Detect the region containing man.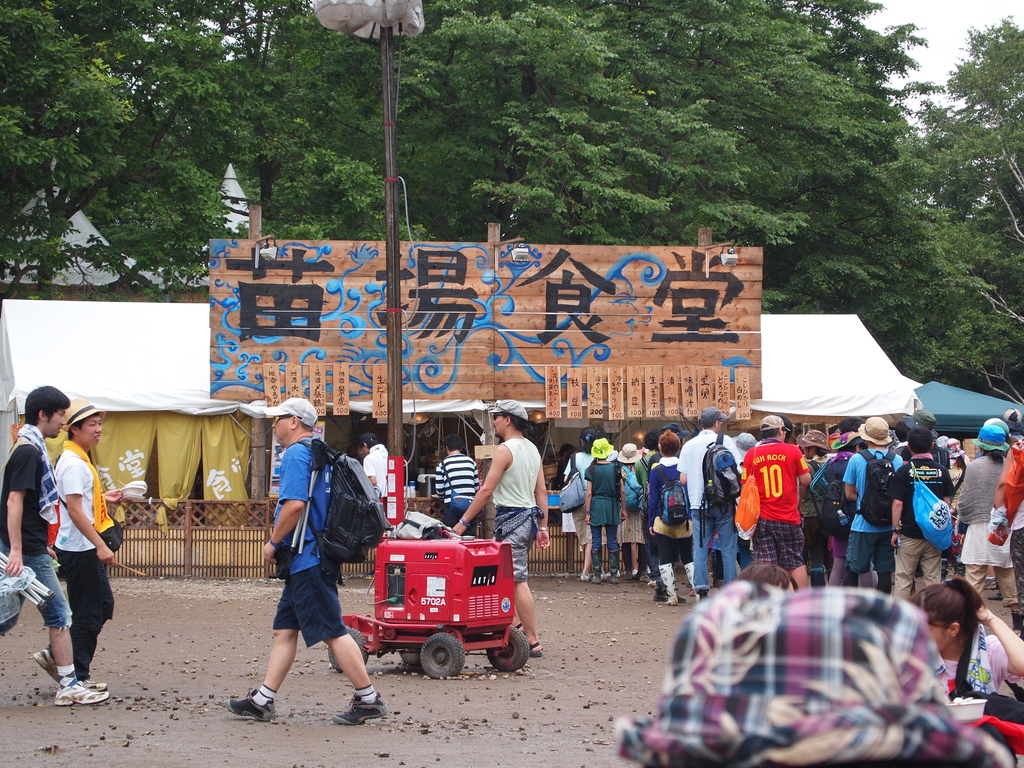
rect(561, 430, 603, 584).
